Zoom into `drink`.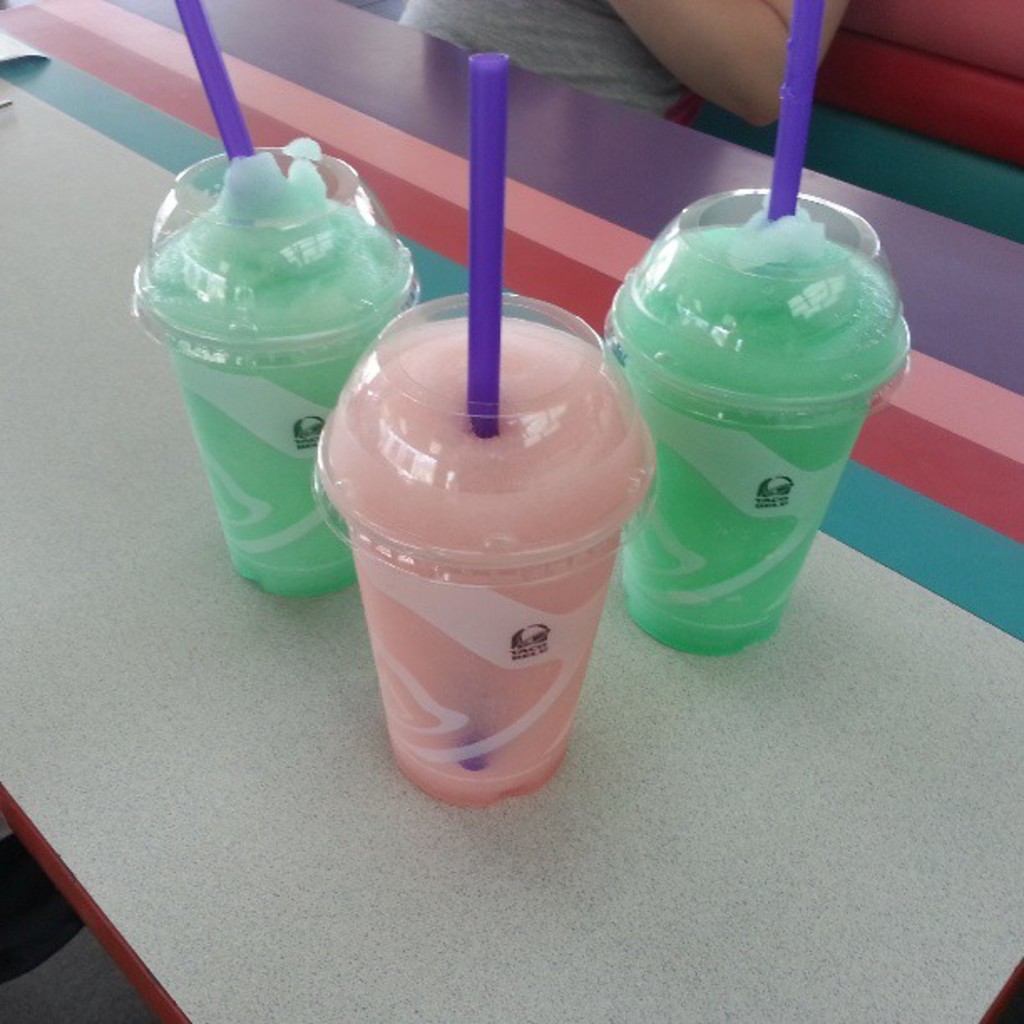
Zoom target: <bbox>308, 293, 661, 817</bbox>.
